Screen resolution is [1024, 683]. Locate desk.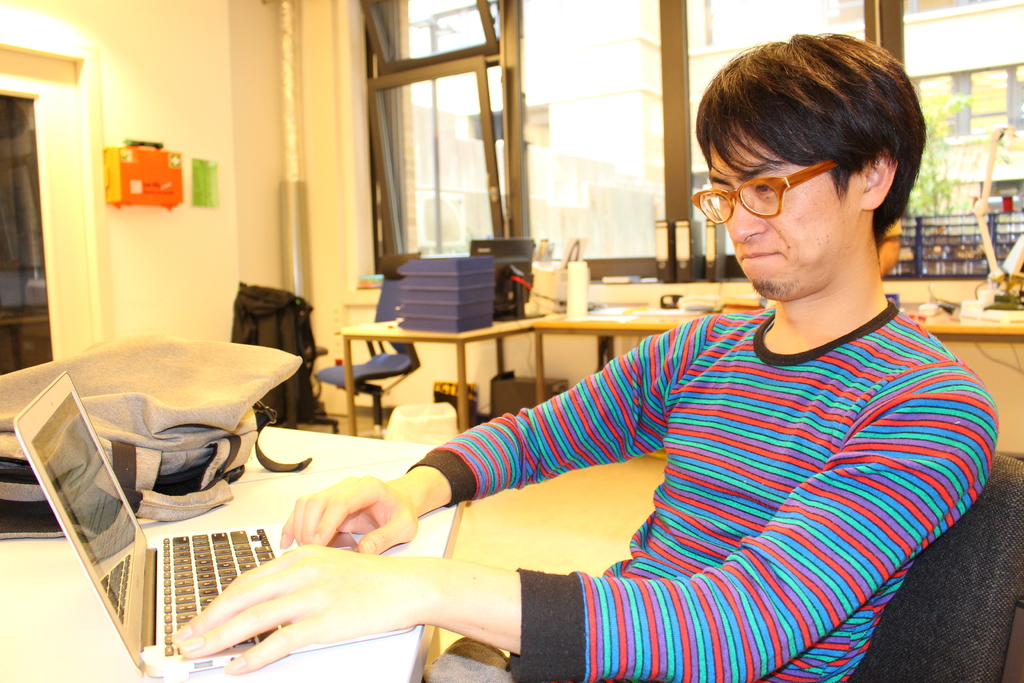
[0, 428, 465, 682].
